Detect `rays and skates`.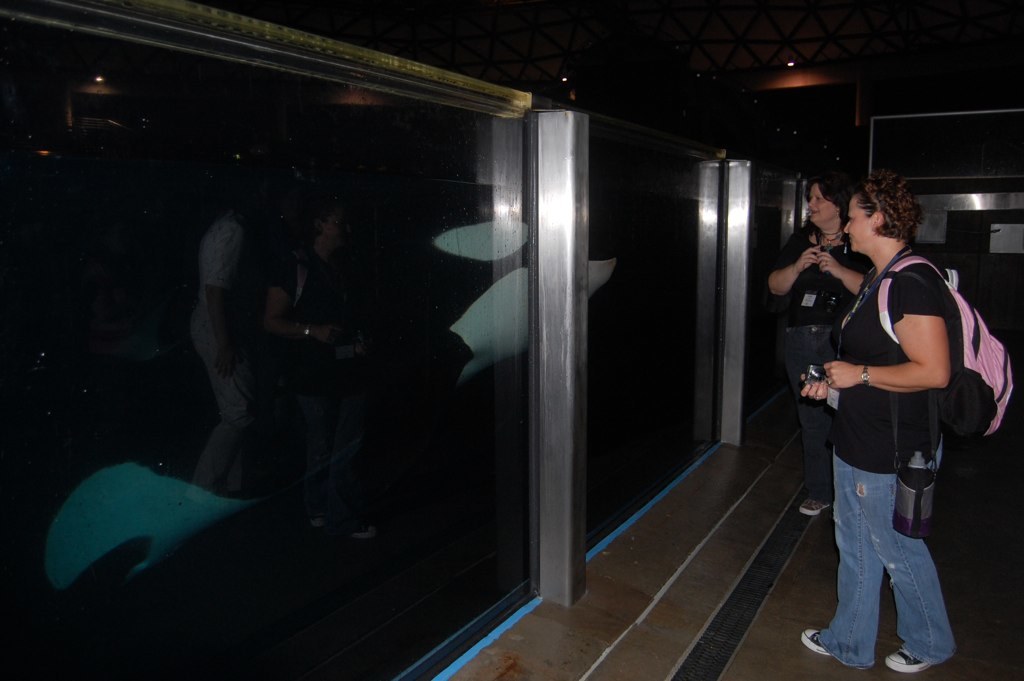
Detected at 449, 261, 618, 383.
